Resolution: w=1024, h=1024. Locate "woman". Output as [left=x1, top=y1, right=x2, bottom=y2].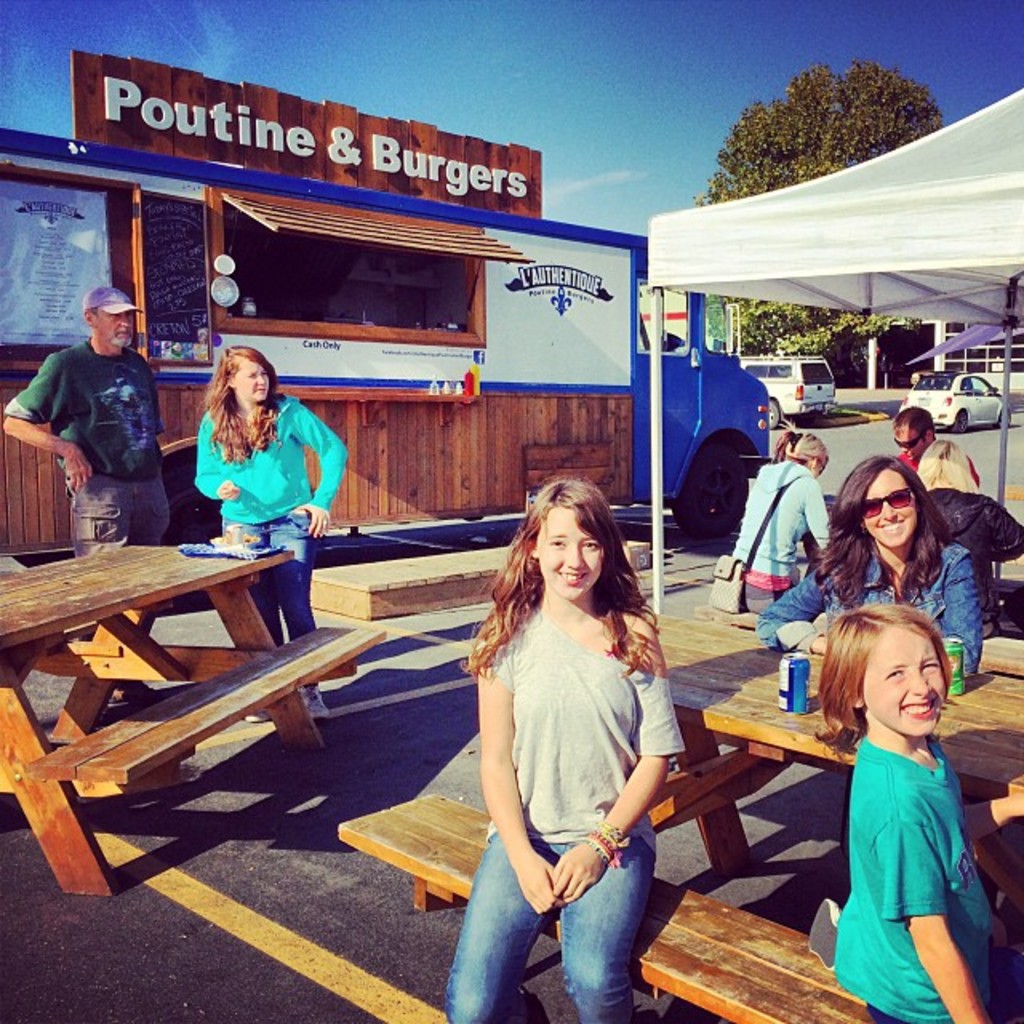
[left=752, top=456, right=992, bottom=674].
